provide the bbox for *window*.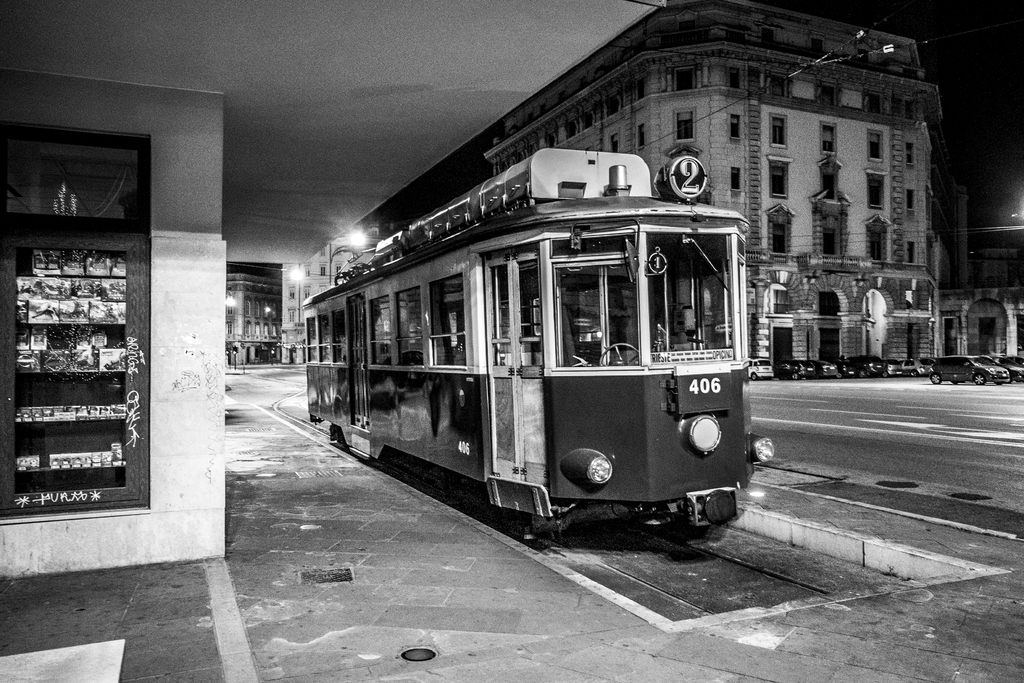
bbox=(770, 157, 786, 197).
